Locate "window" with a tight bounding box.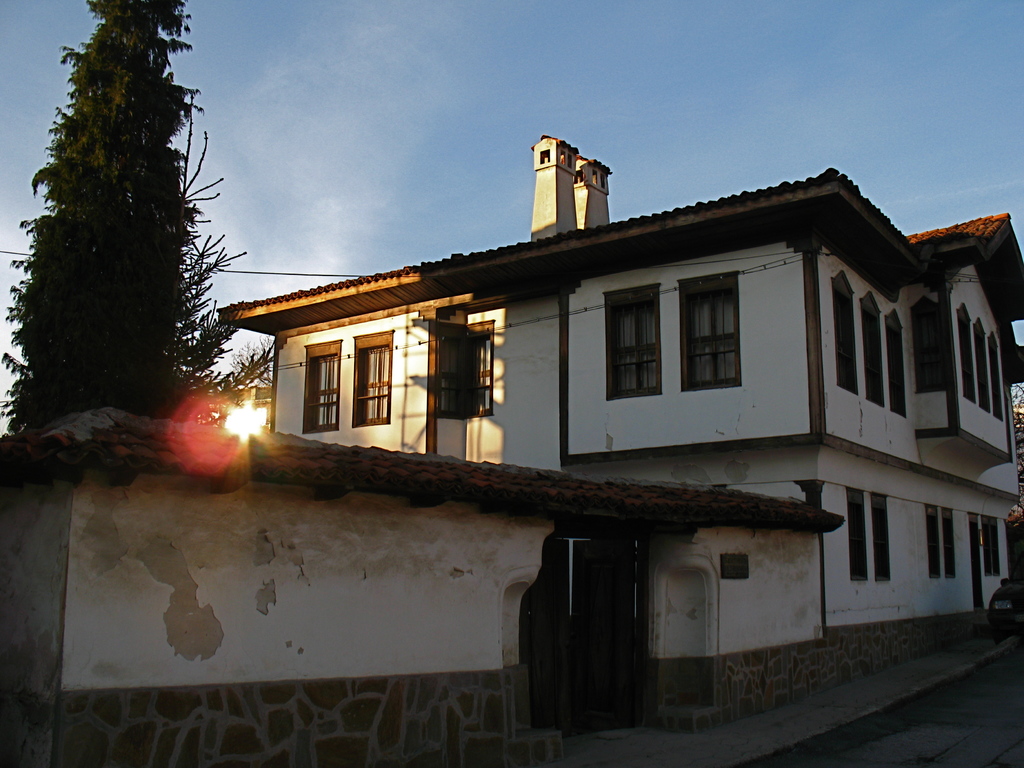
Rect(307, 350, 339, 429).
